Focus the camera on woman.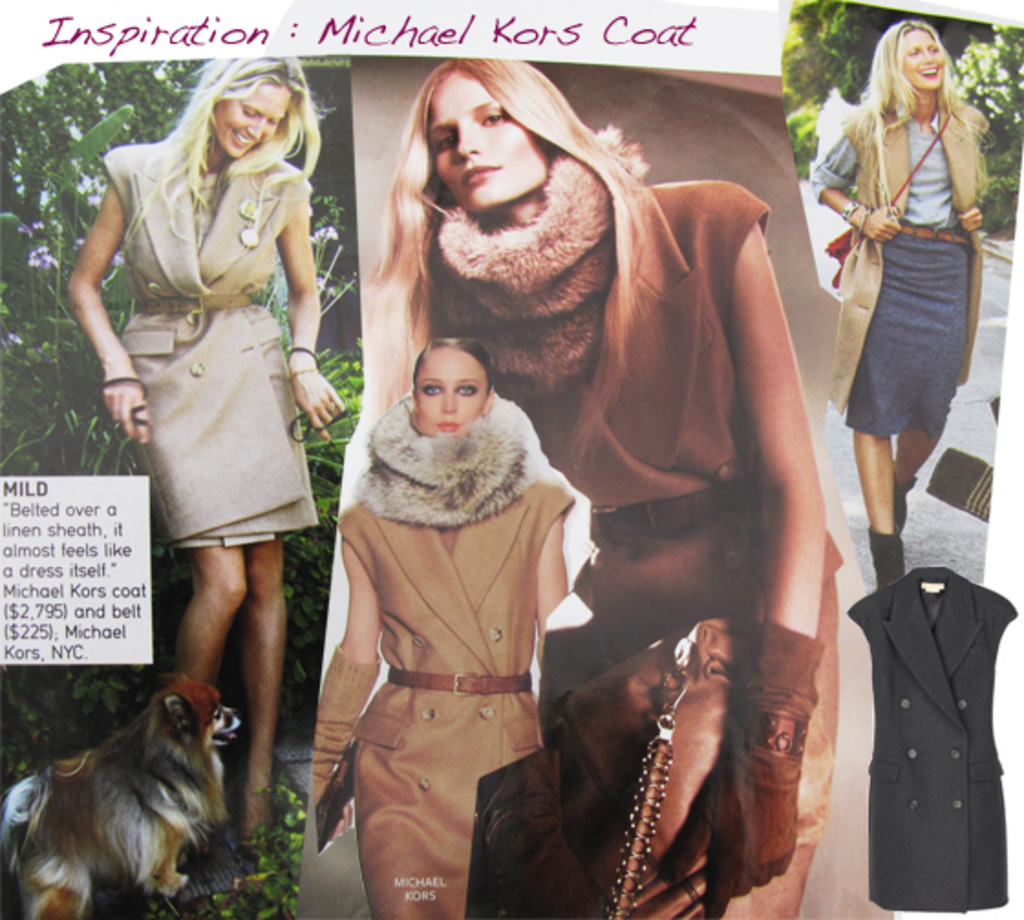
Focus region: select_region(340, 55, 852, 918).
